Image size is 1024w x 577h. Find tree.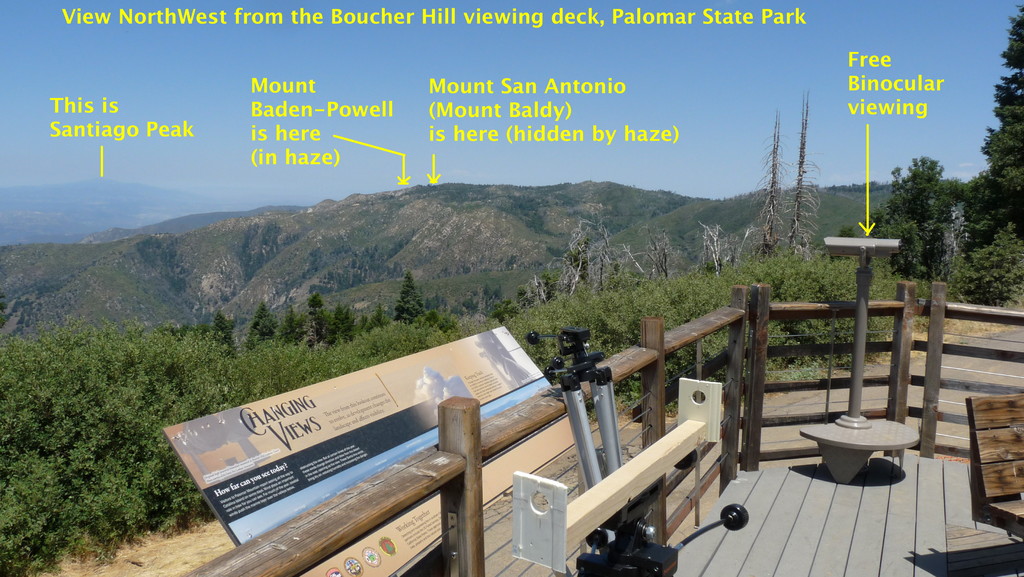
392 273 417 336.
